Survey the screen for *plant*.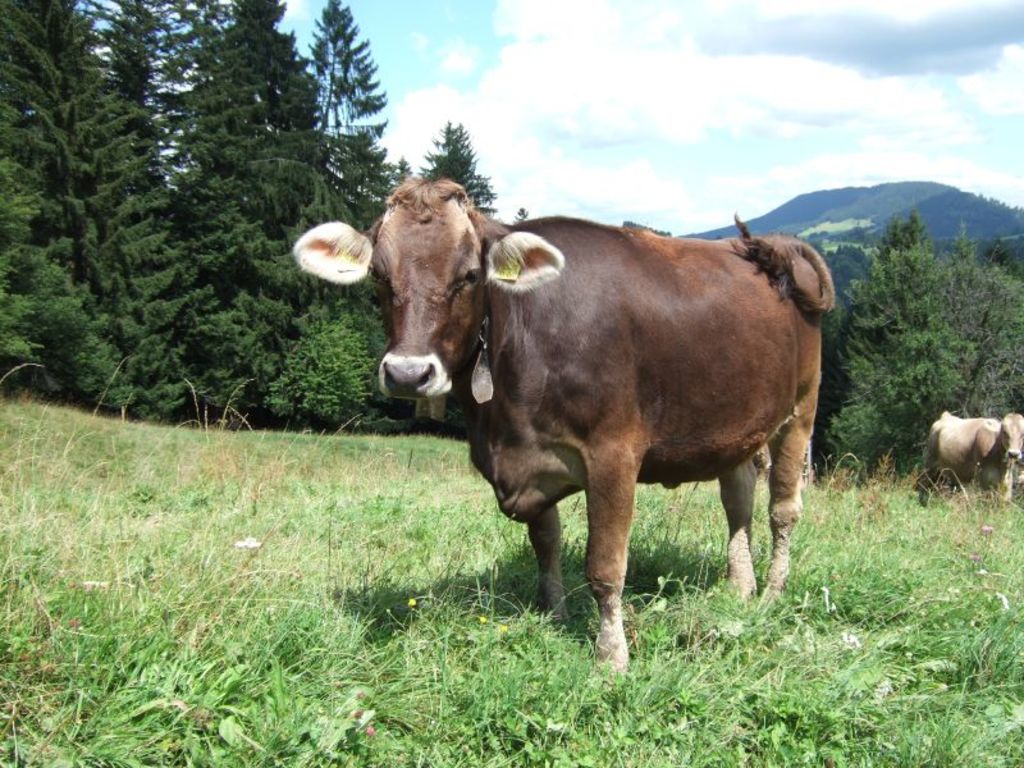
Survey found: [253,605,324,667].
